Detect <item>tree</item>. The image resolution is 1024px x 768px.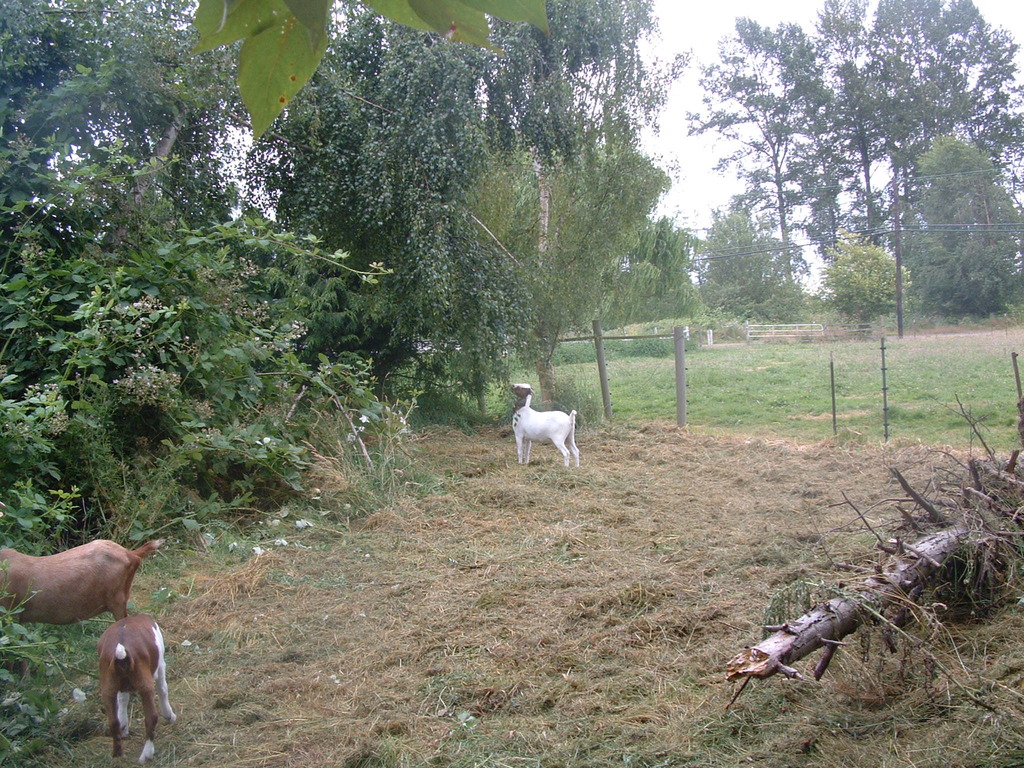
[x1=883, y1=79, x2=1010, y2=330].
